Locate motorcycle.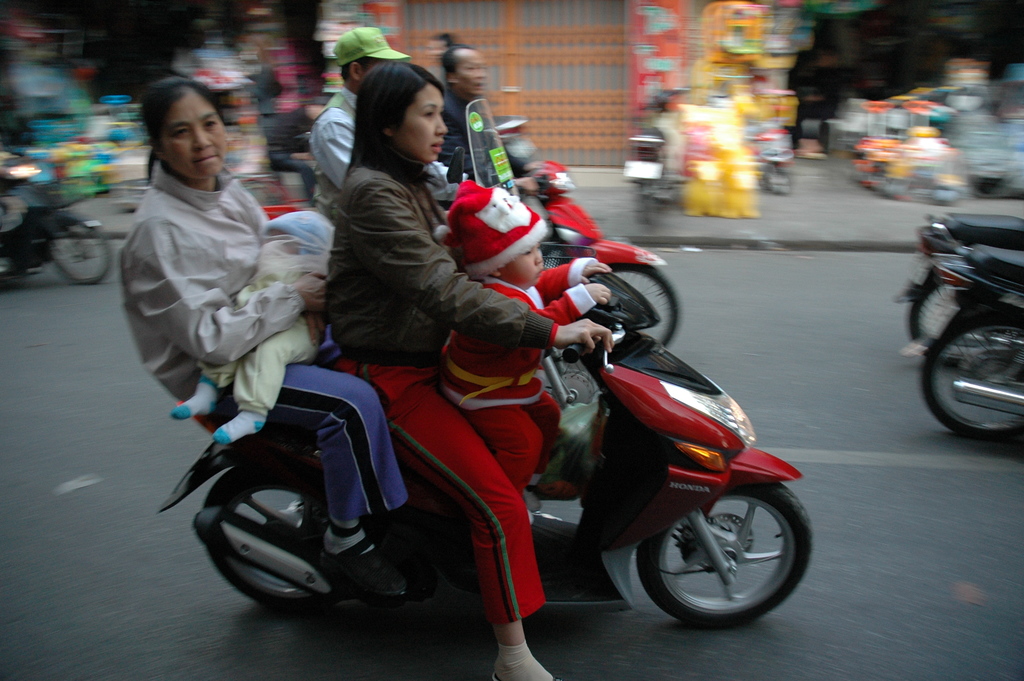
Bounding box: select_region(619, 86, 692, 228).
